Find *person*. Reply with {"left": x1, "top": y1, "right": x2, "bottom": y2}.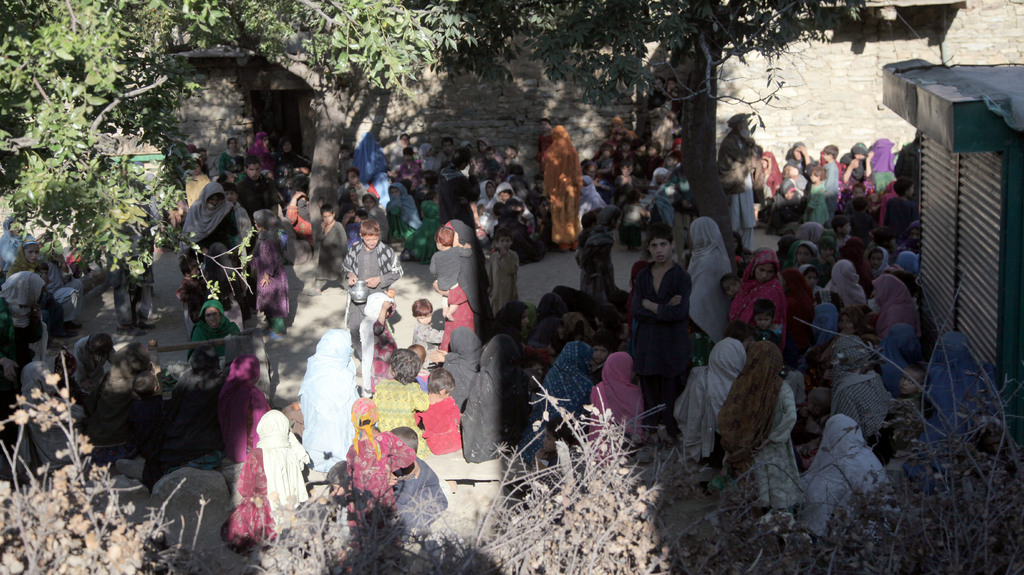
{"left": 337, "top": 210, "right": 406, "bottom": 340}.
